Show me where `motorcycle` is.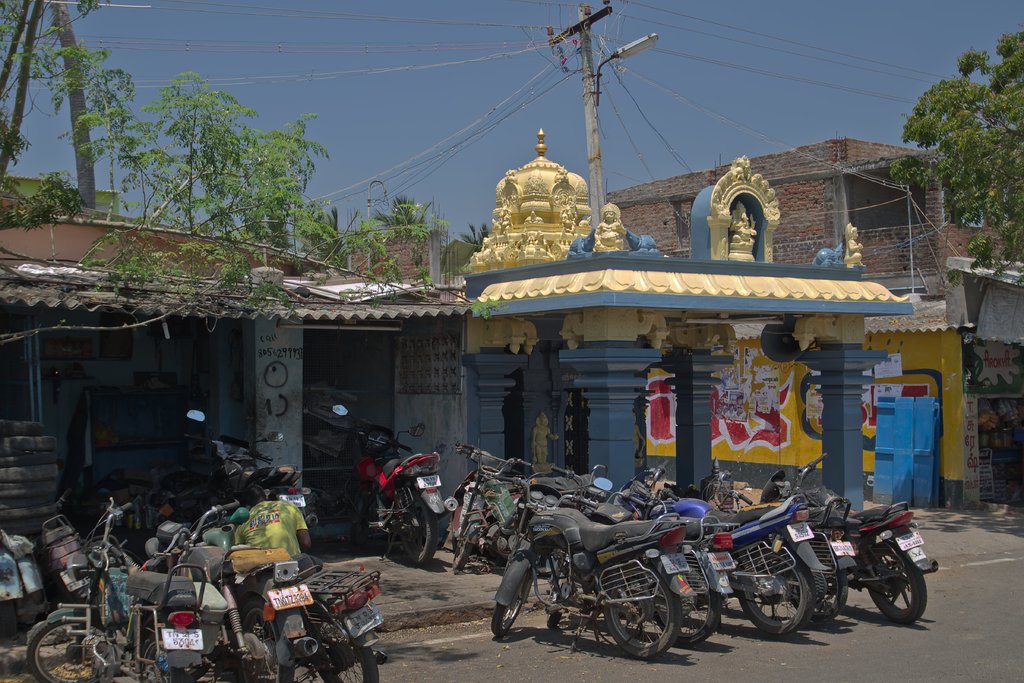
`motorcycle` is at (28, 495, 227, 682).
